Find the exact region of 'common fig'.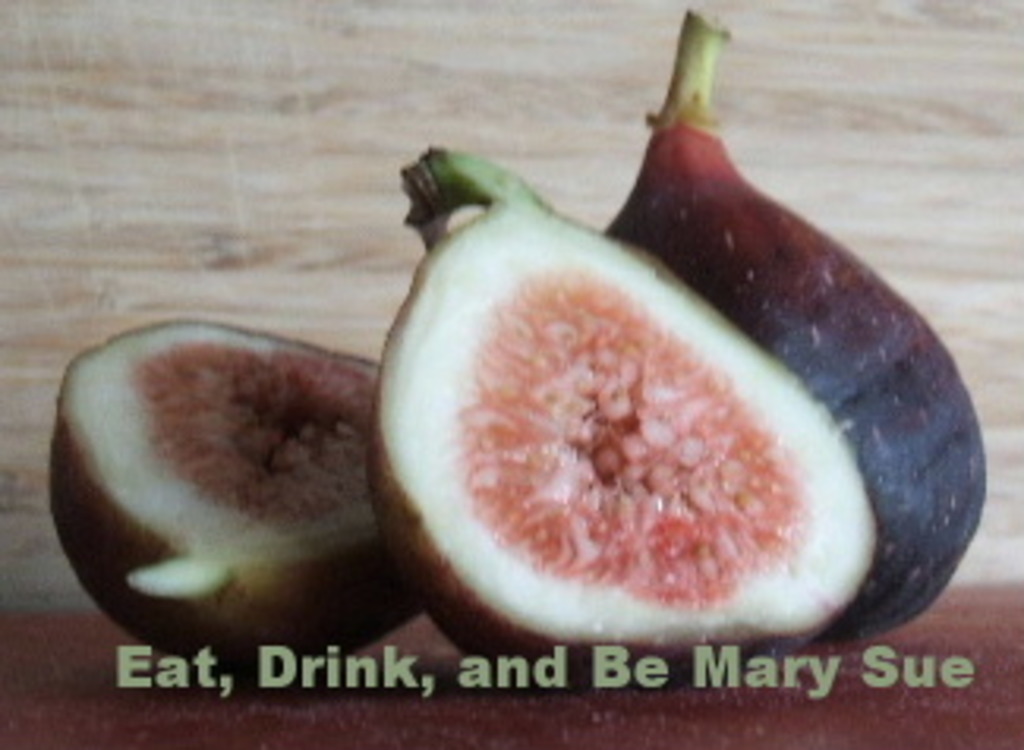
Exact region: detection(44, 321, 422, 684).
